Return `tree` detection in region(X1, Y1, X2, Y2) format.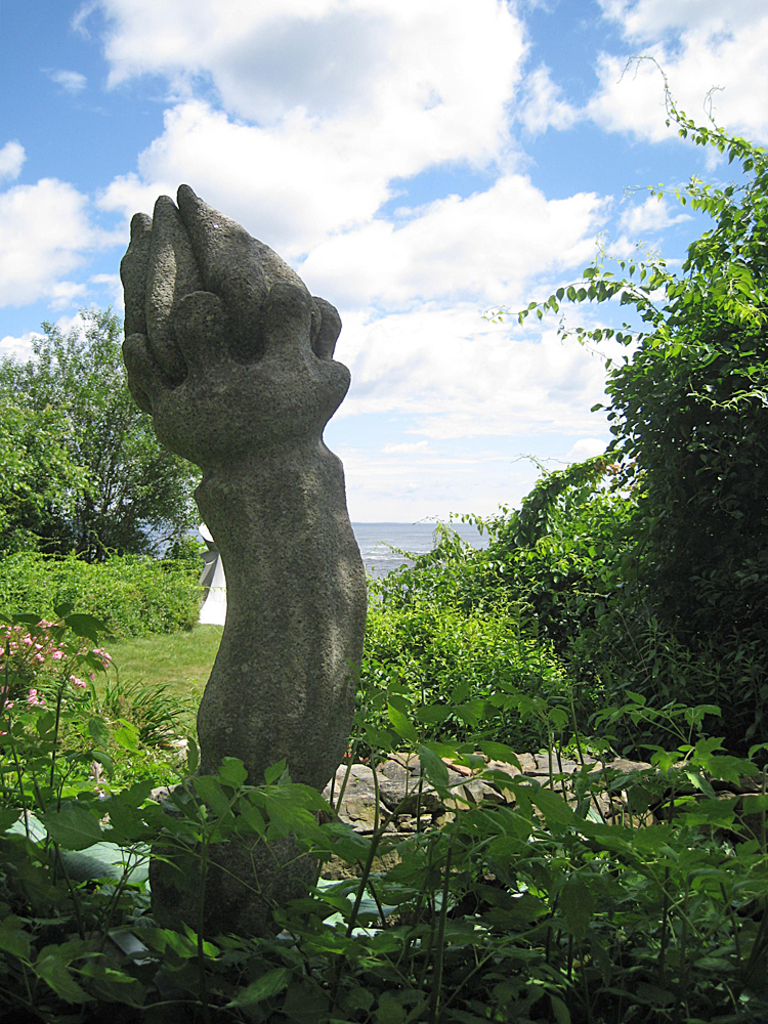
region(588, 210, 748, 689).
